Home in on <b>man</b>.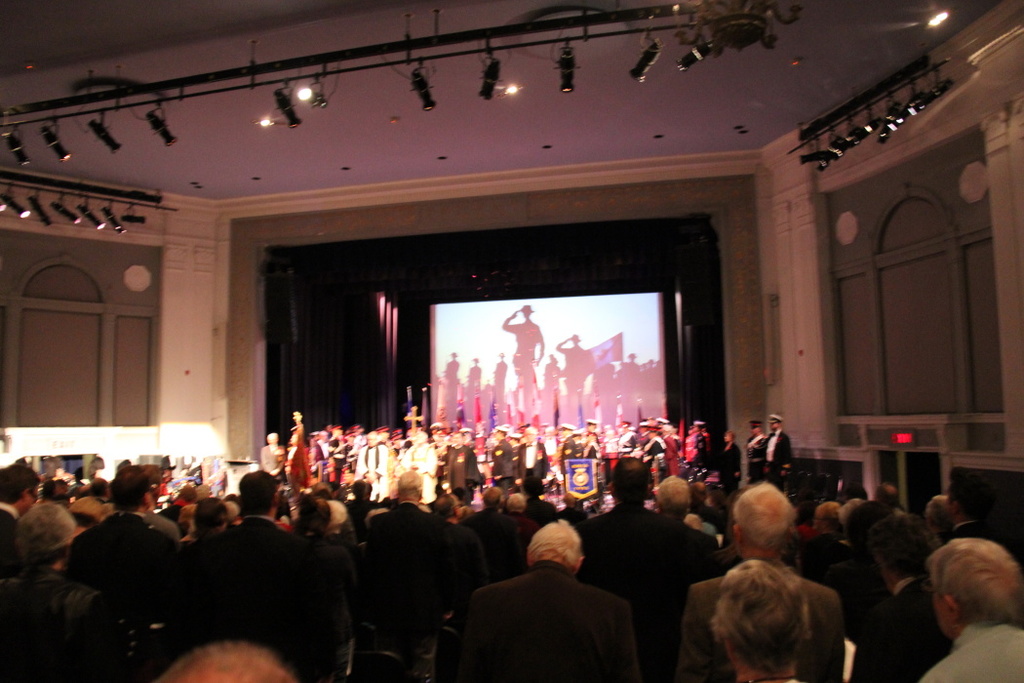
Homed in at {"x1": 594, "y1": 452, "x2": 679, "y2": 578}.
